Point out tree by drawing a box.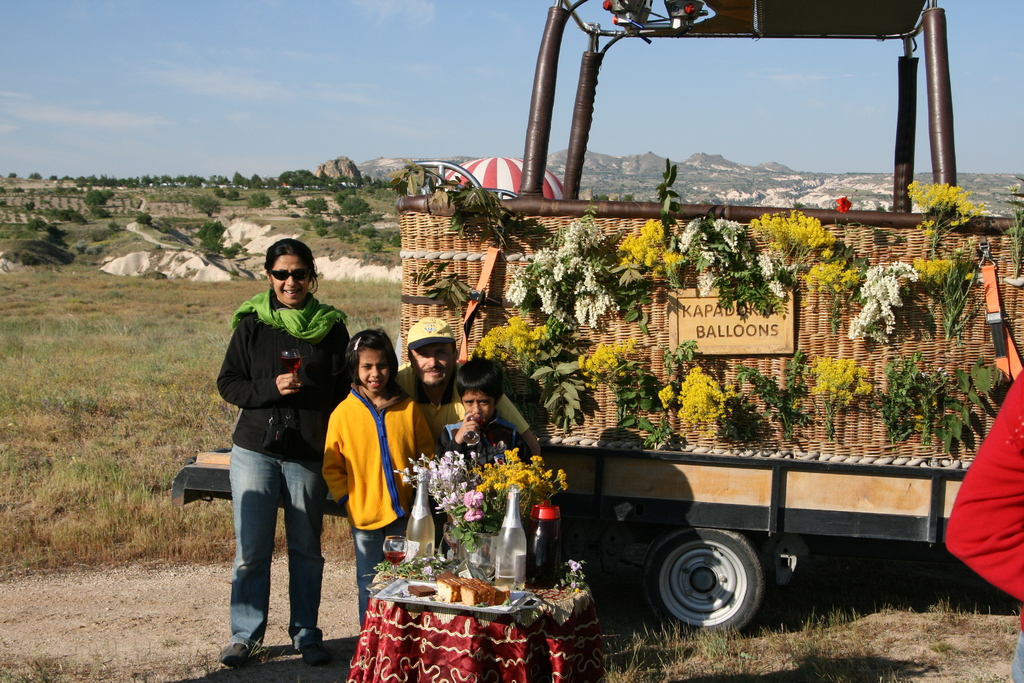
crop(138, 174, 160, 187).
